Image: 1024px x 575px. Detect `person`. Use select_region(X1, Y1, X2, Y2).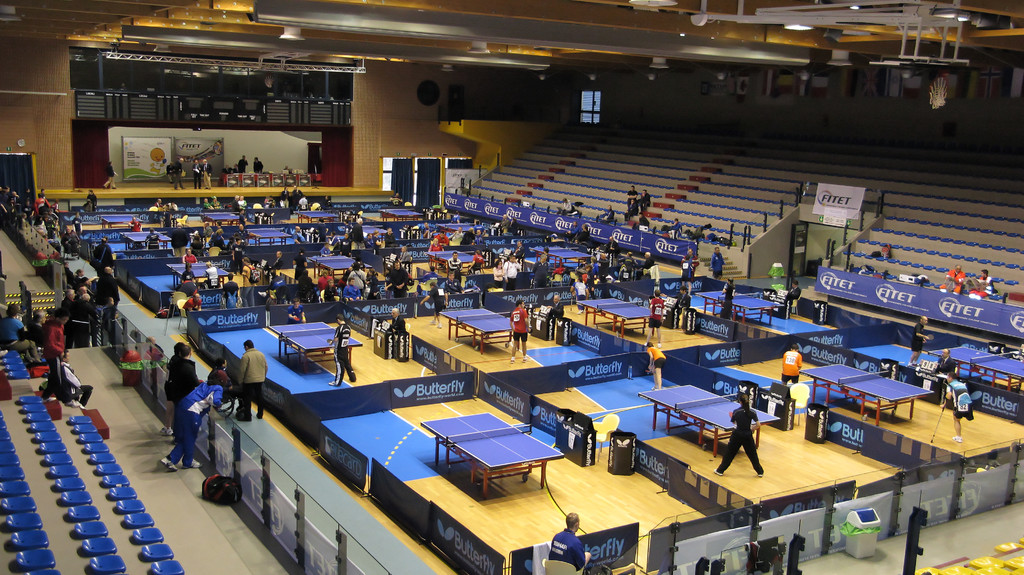
select_region(192, 161, 200, 191).
